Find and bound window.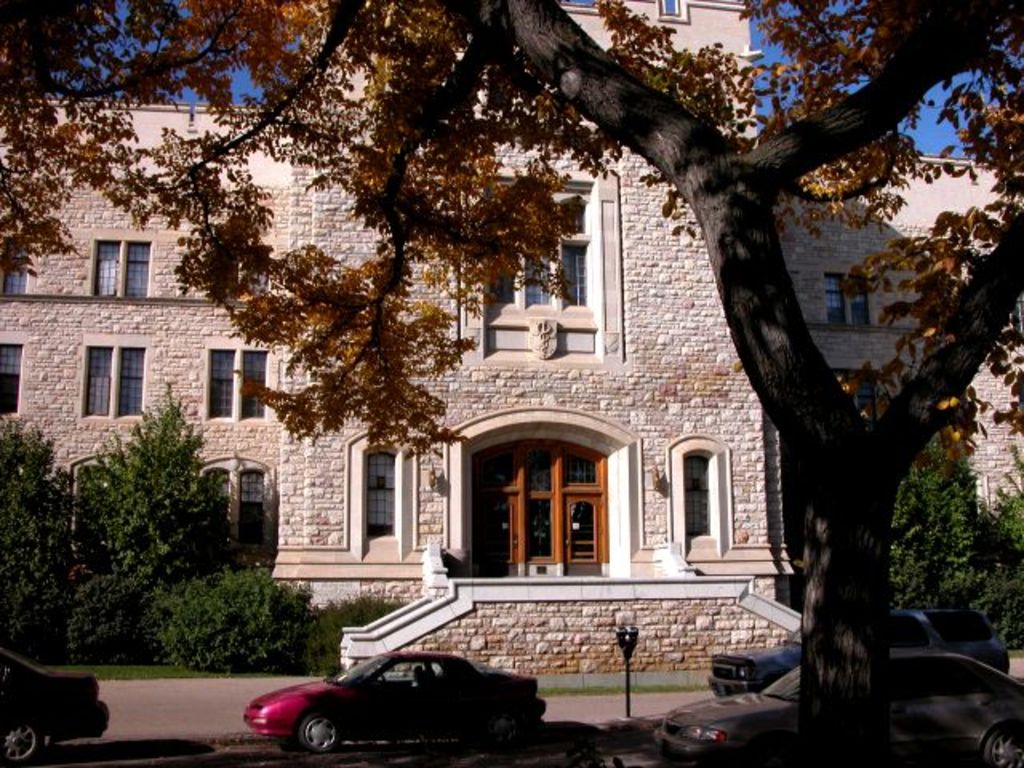
Bound: <box>216,237,275,306</box>.
